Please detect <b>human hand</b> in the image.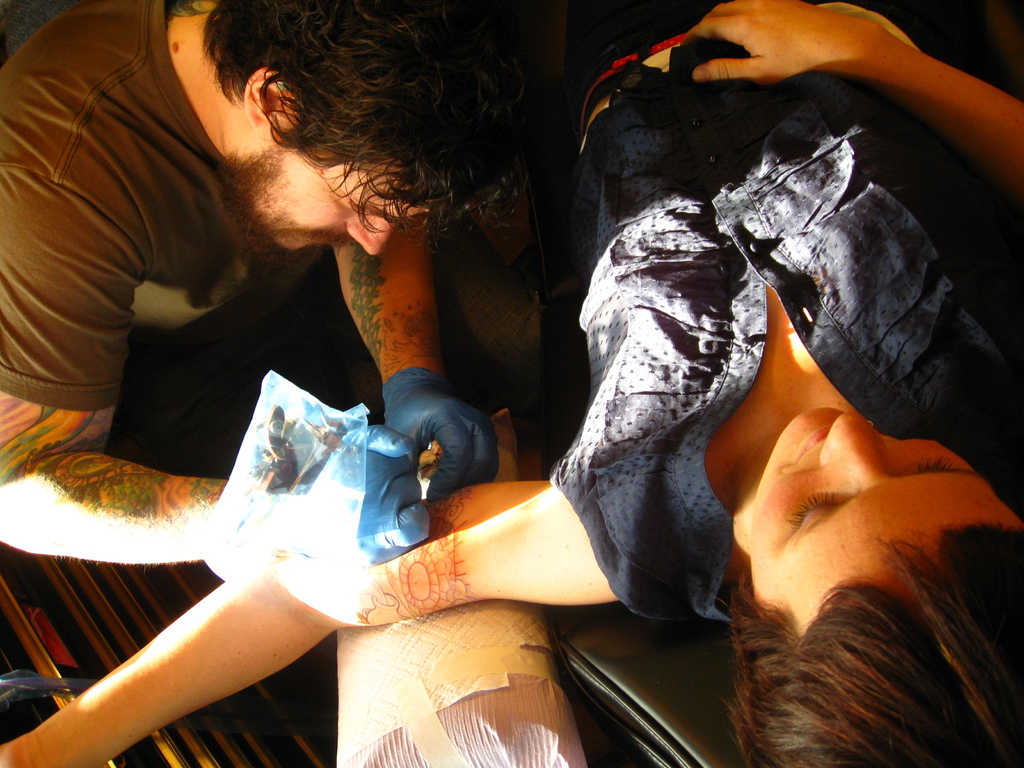
bbox=[0, 730, 50, 767].
